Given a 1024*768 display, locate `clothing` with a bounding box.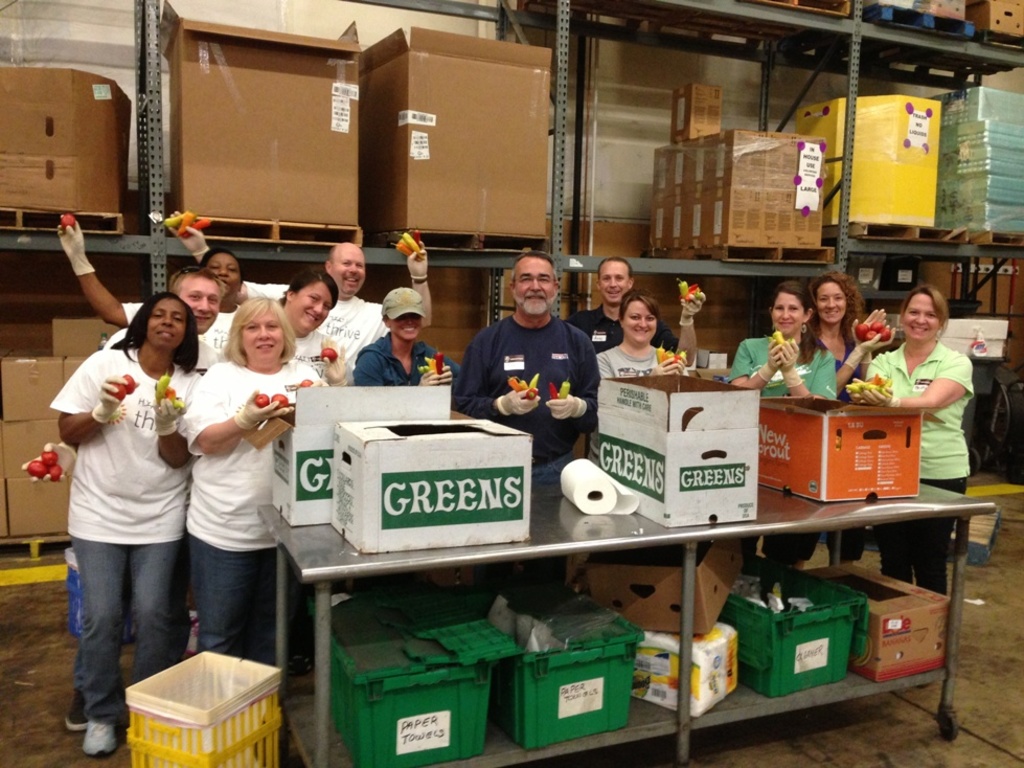
Located: (x1=842, y1=346, x2=870, y2=398).
